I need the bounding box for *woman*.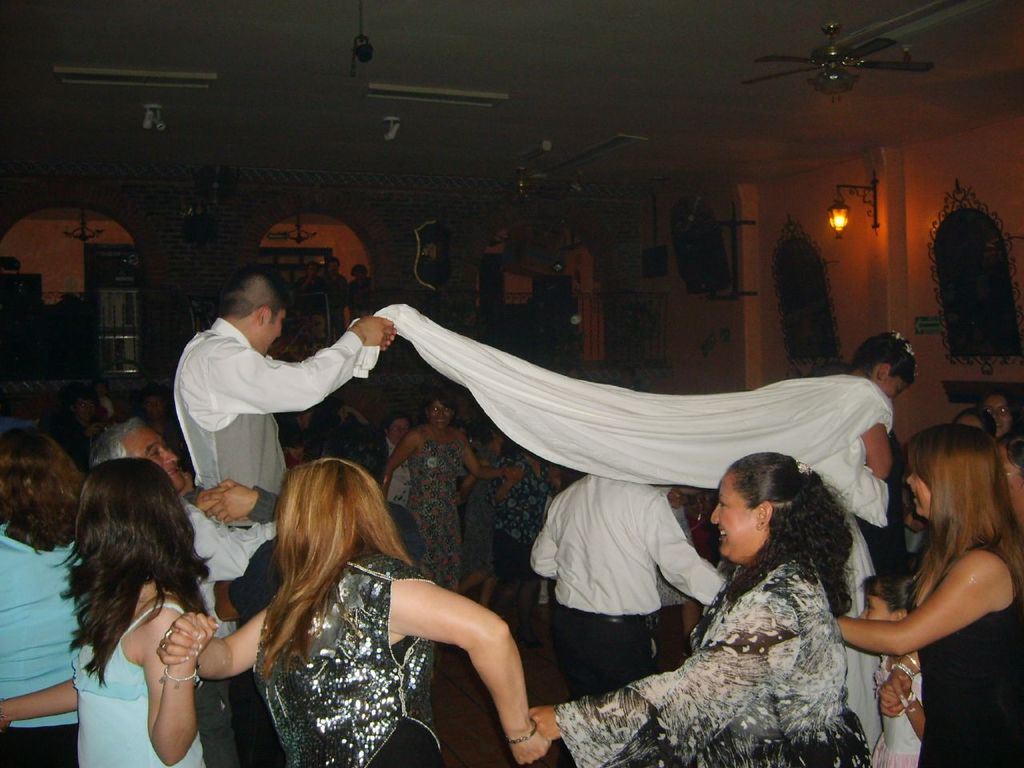
Here it is: [378, 410, 414, 507].
